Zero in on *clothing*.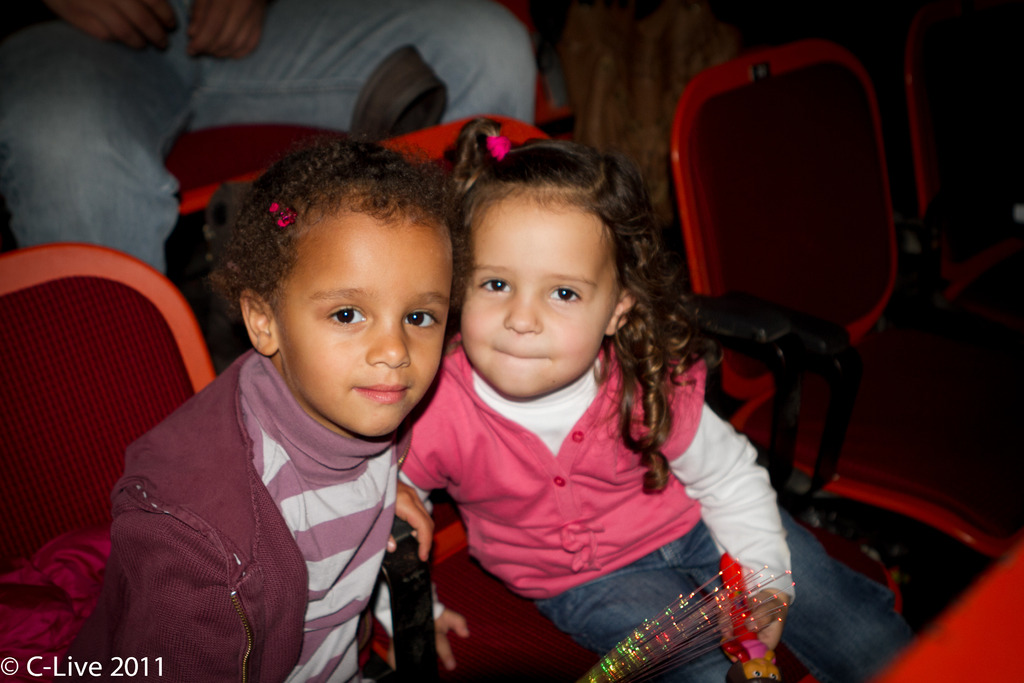
Zeroed in: l=403, t=322, r=923, b=682.
